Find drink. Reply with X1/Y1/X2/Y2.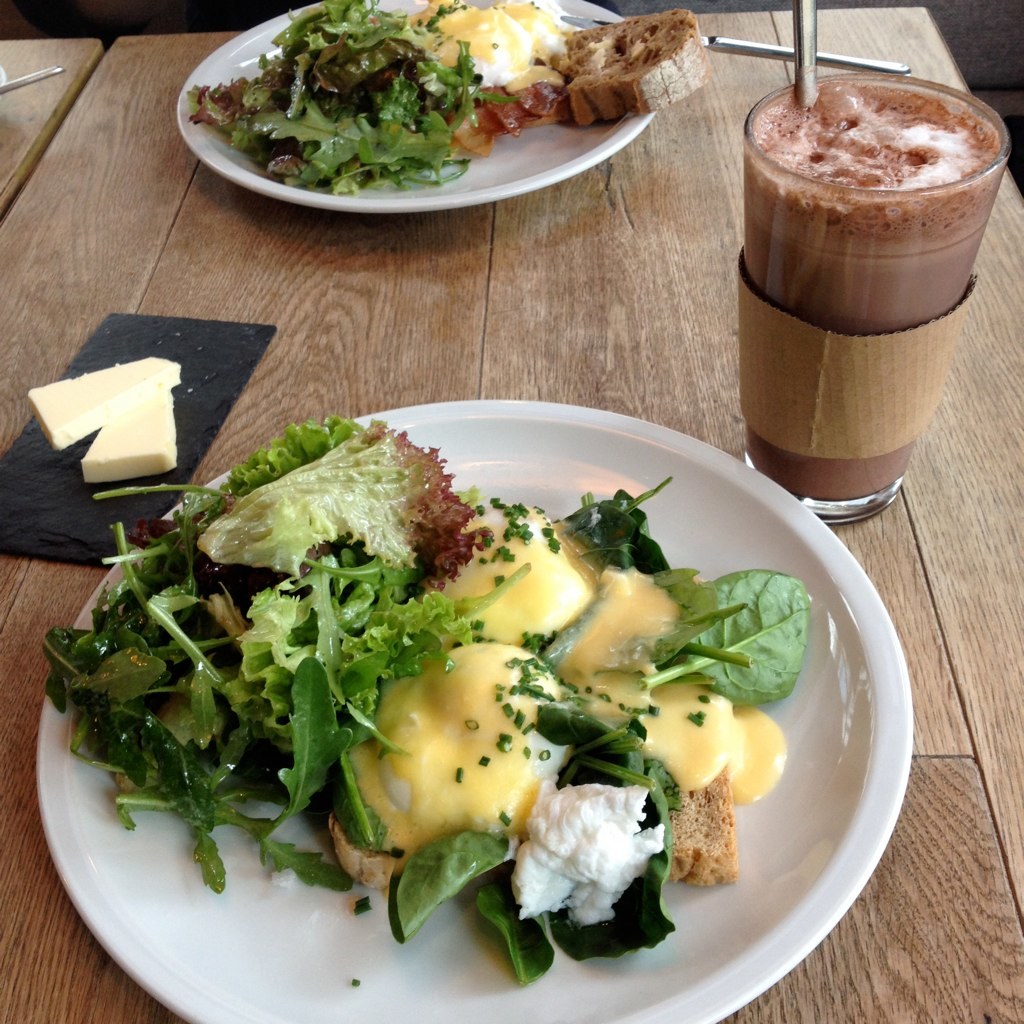
744/70/1013/540.
